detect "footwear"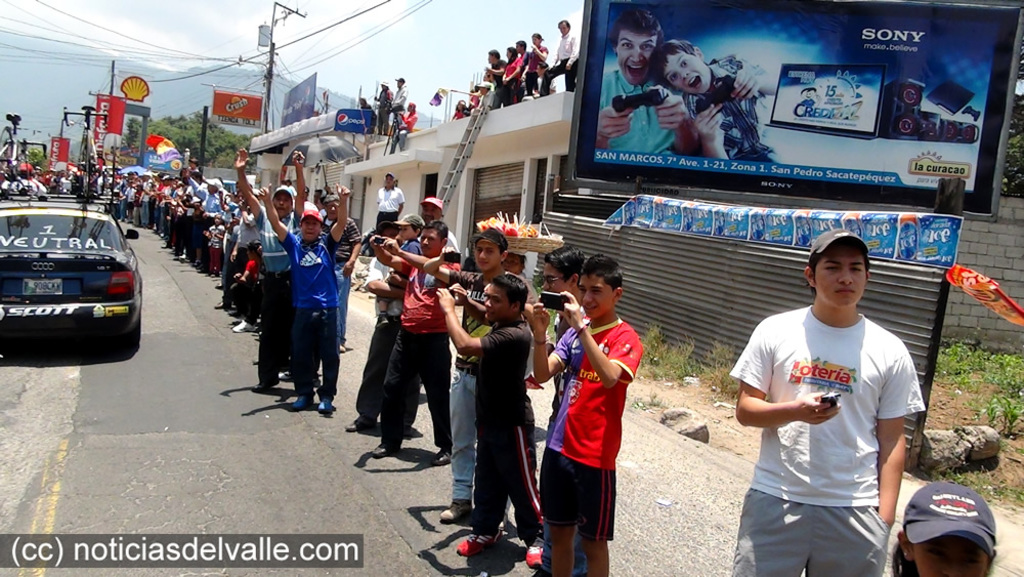
(left=431, top=448, right=453, bottom=464)
